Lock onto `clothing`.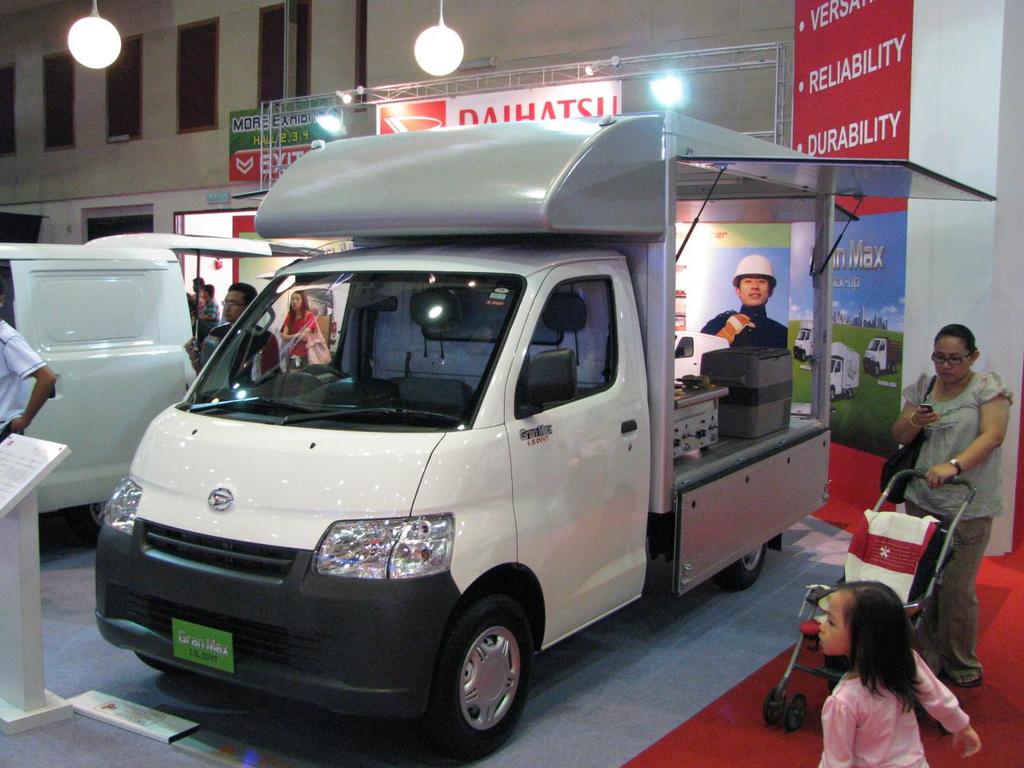
Locked: <region>891, 348, 1017, 641</region>.
